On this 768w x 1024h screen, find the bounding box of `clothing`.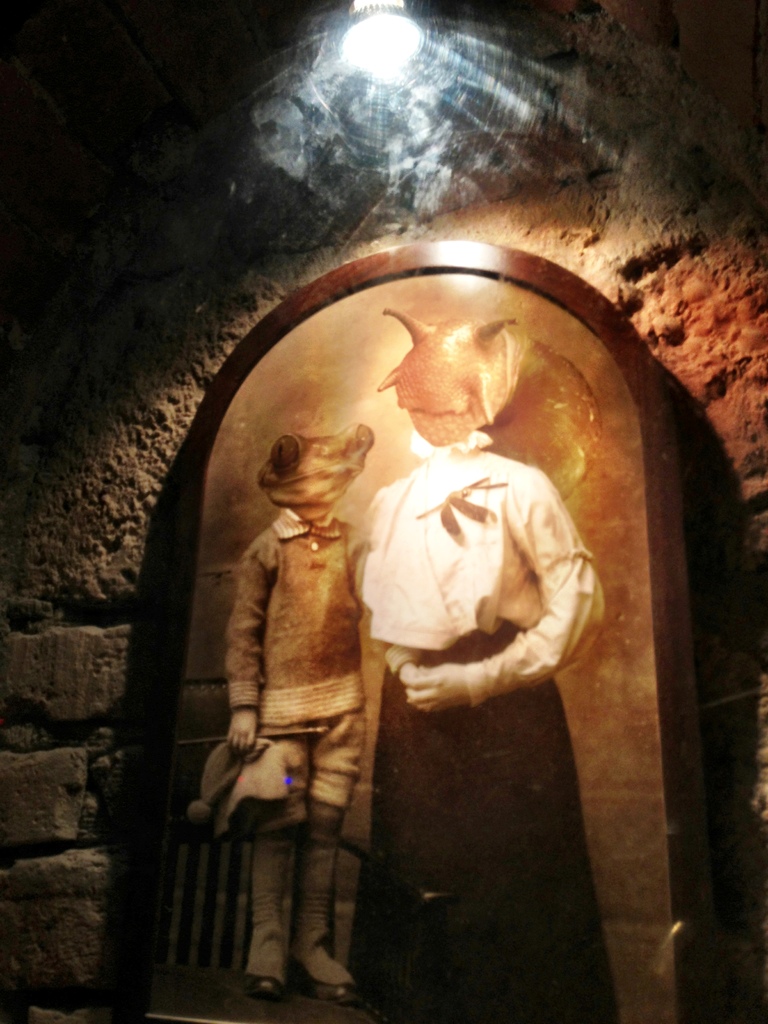
Bounding box: x1=352, y1=433, x2=604, y2=1023.
